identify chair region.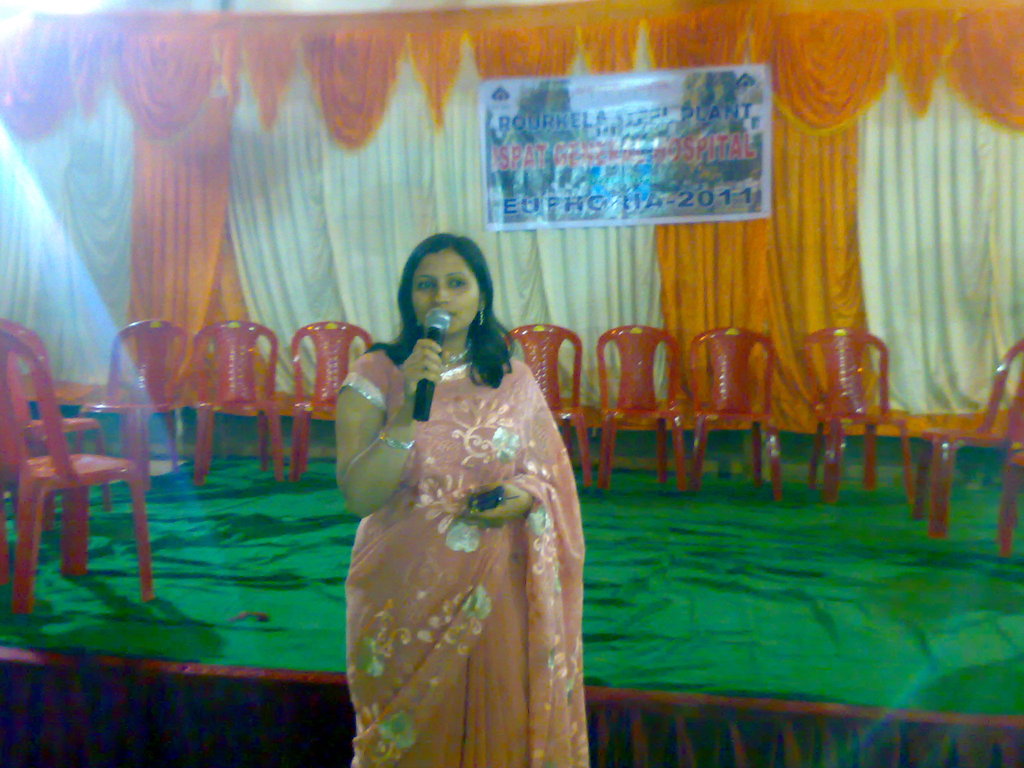
Region: [0,315,113,529].
